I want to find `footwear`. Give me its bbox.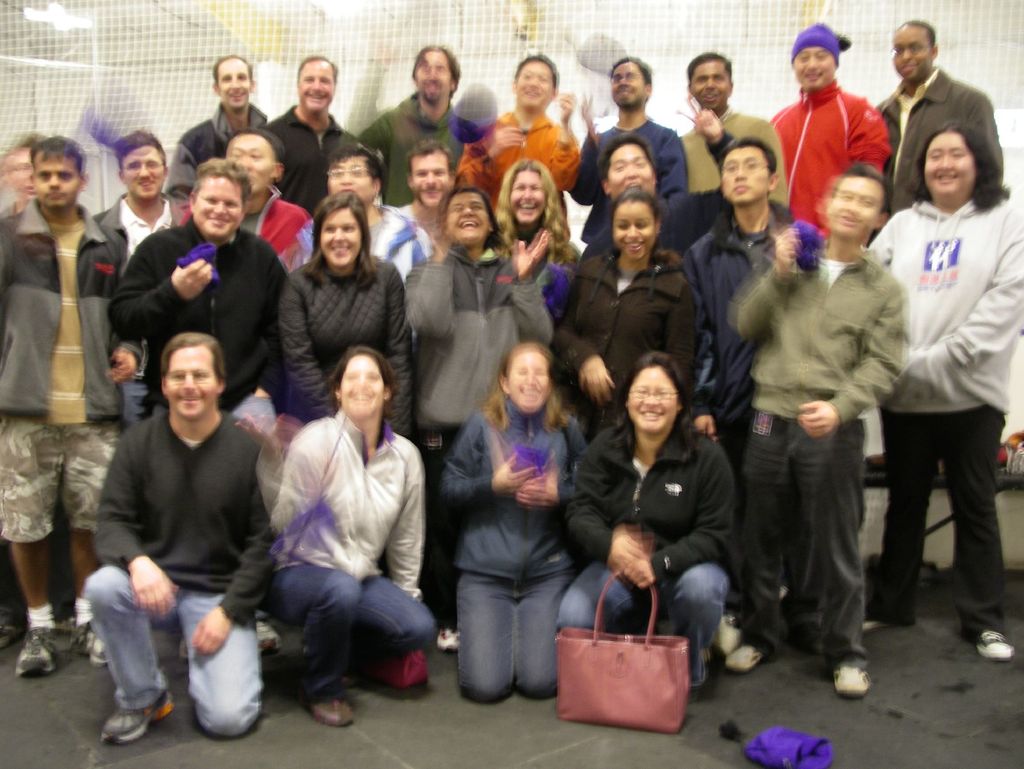
99/690/174/744.
